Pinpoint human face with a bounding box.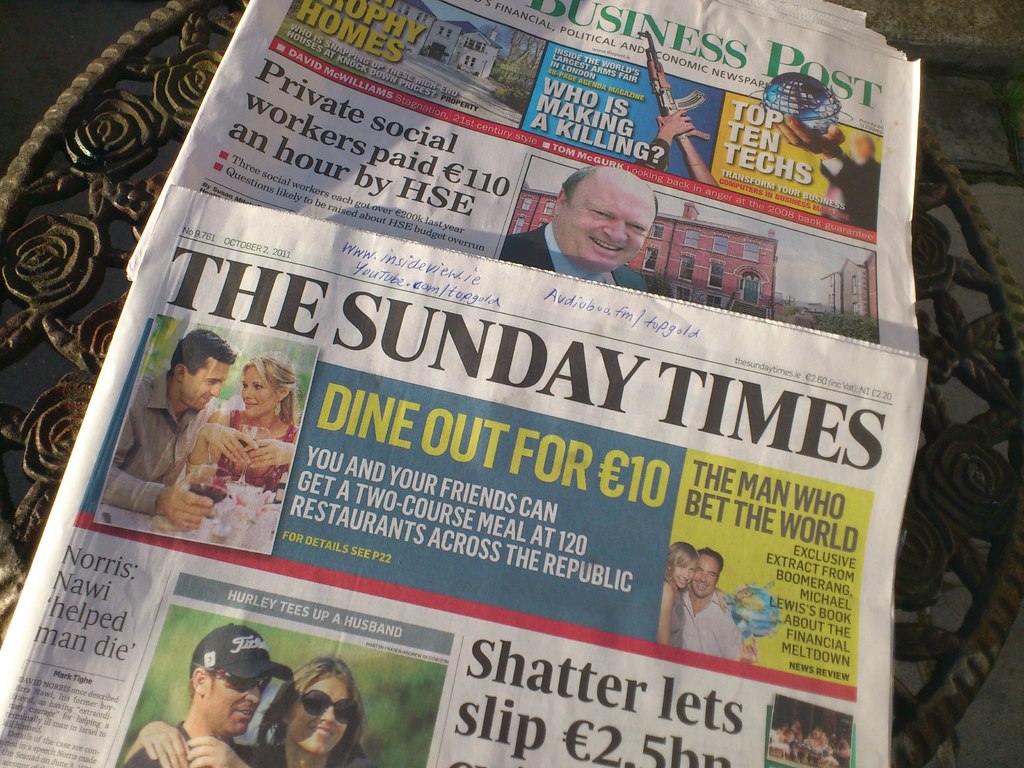
[left=242, top=366, right=280, bottom=412].
